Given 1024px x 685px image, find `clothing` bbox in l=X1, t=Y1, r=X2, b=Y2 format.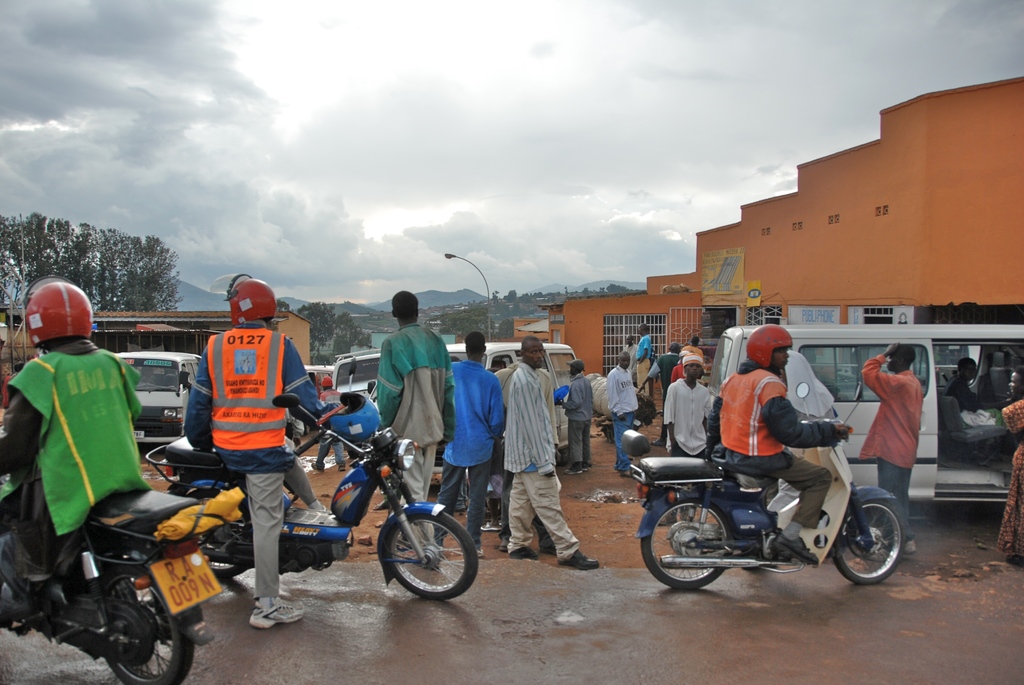
l=671, t=352, r=692, b=382.
